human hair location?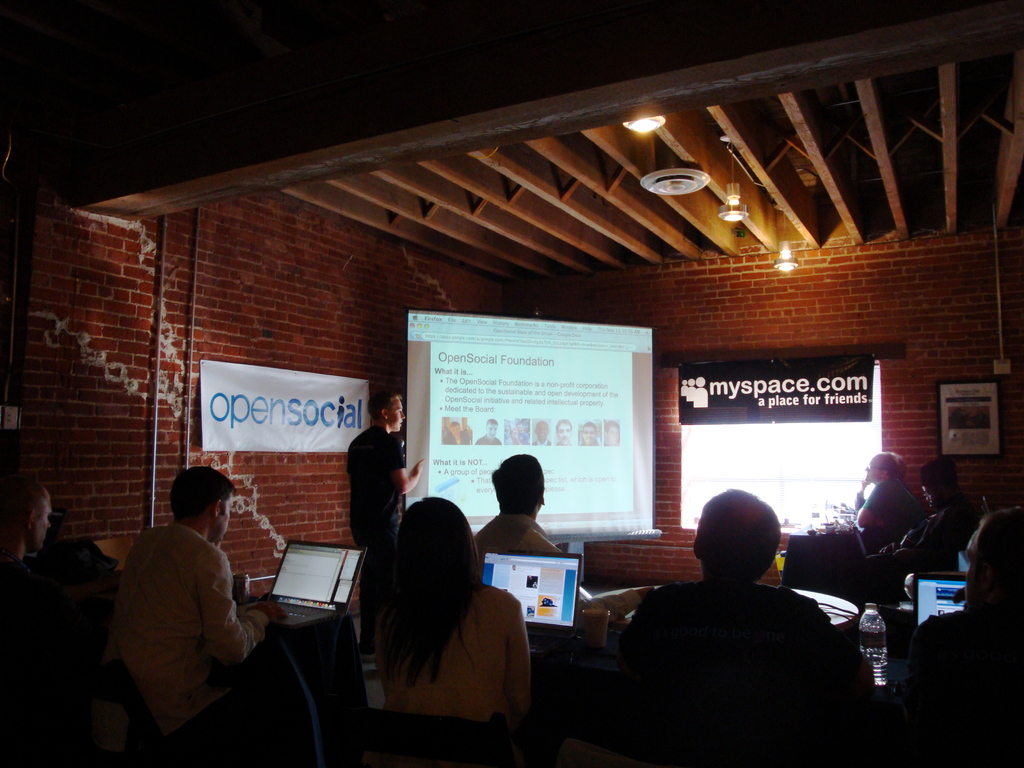
Rect(605, 419, 623, 432)
